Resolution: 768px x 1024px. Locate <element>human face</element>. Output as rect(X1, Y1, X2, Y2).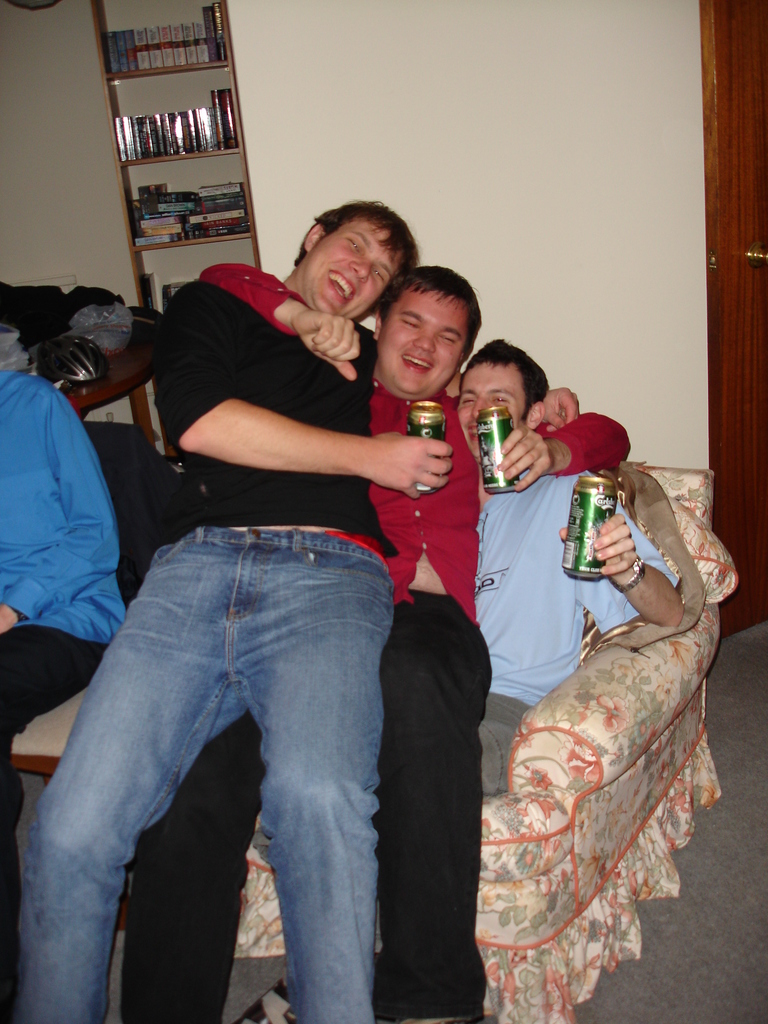
rect(376, 292, 463, 400).
